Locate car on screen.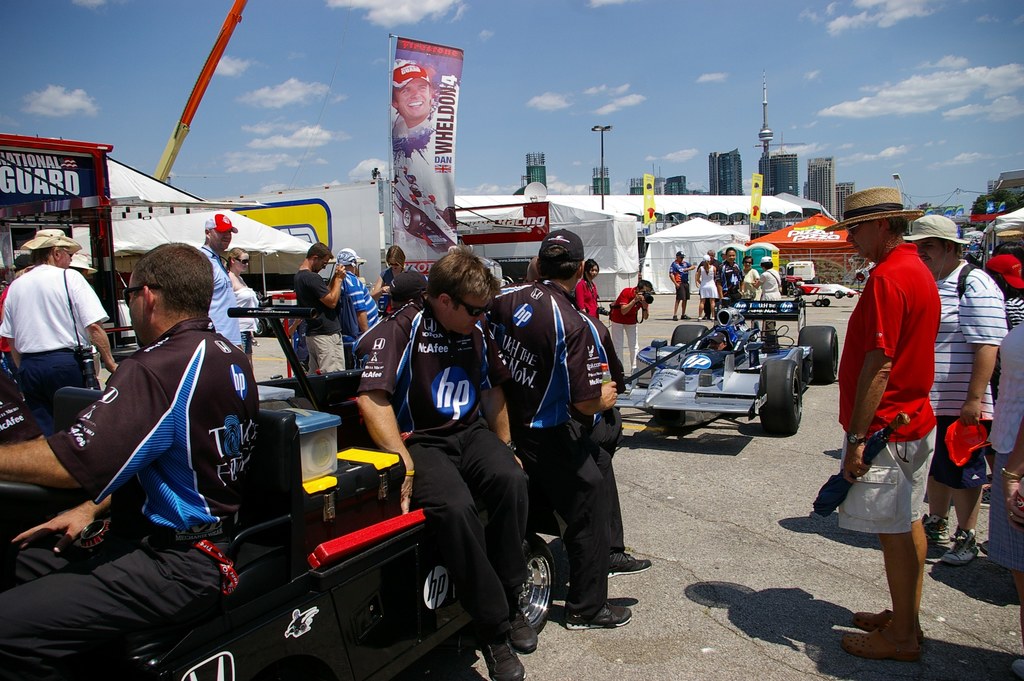
On screen at locate(122, 296, 552, 680).
